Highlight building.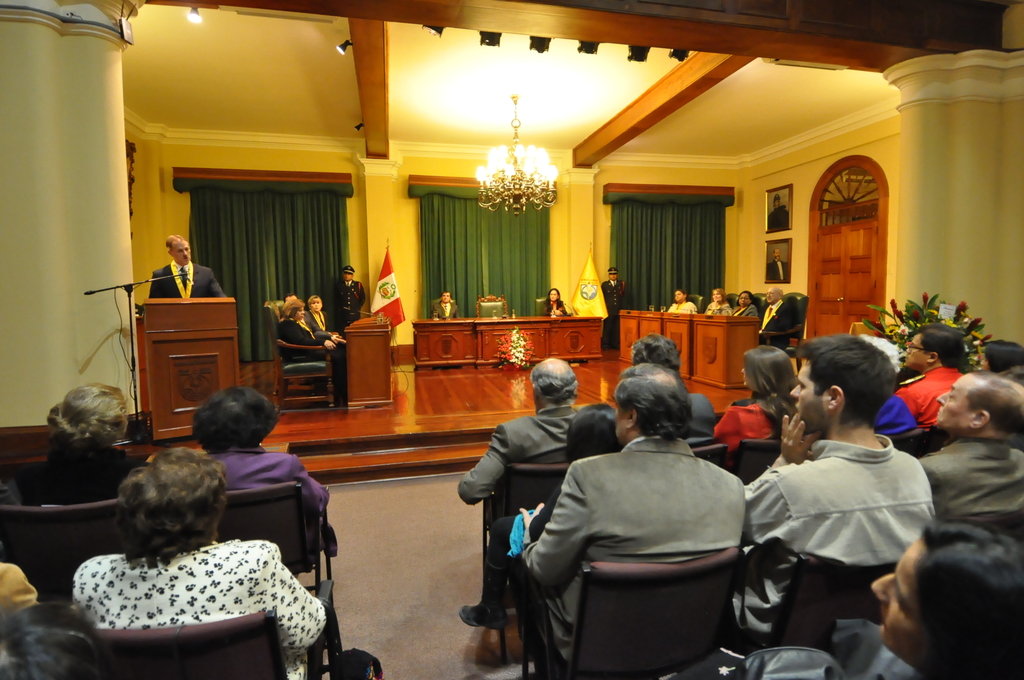
Highlighted region: pyautogui.locateOnScreen(0, 0, 1023, 679).
